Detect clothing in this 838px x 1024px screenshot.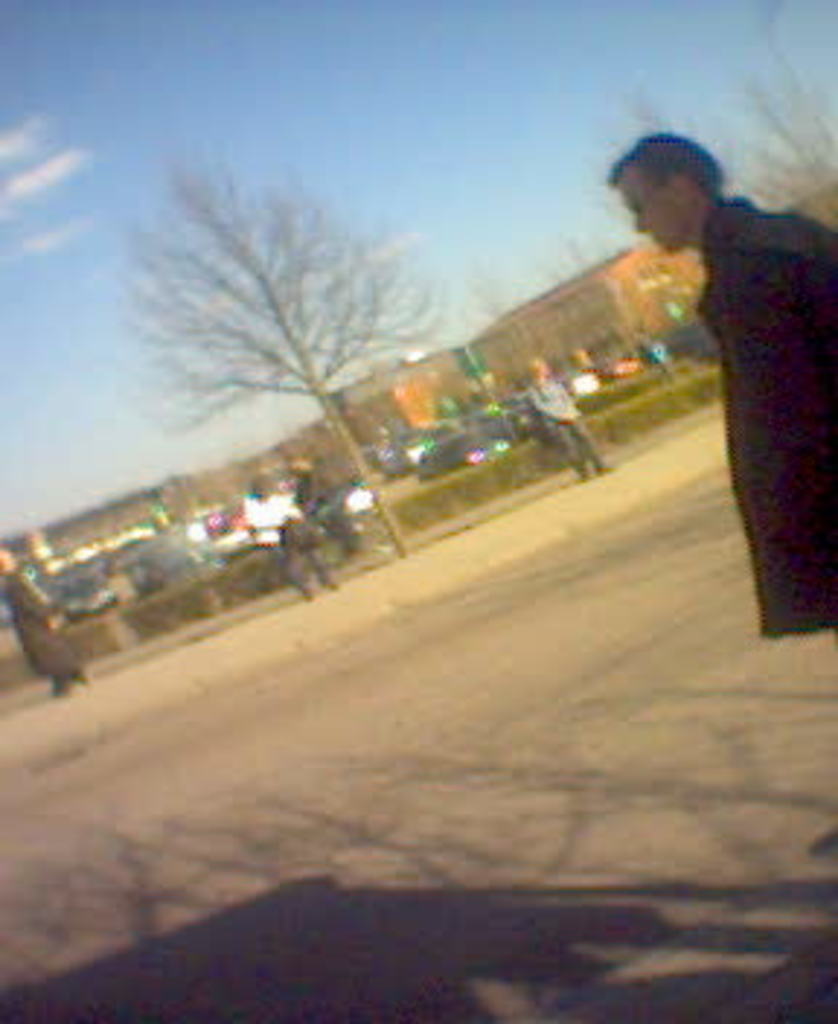
Detection: [294,460,361,550].
